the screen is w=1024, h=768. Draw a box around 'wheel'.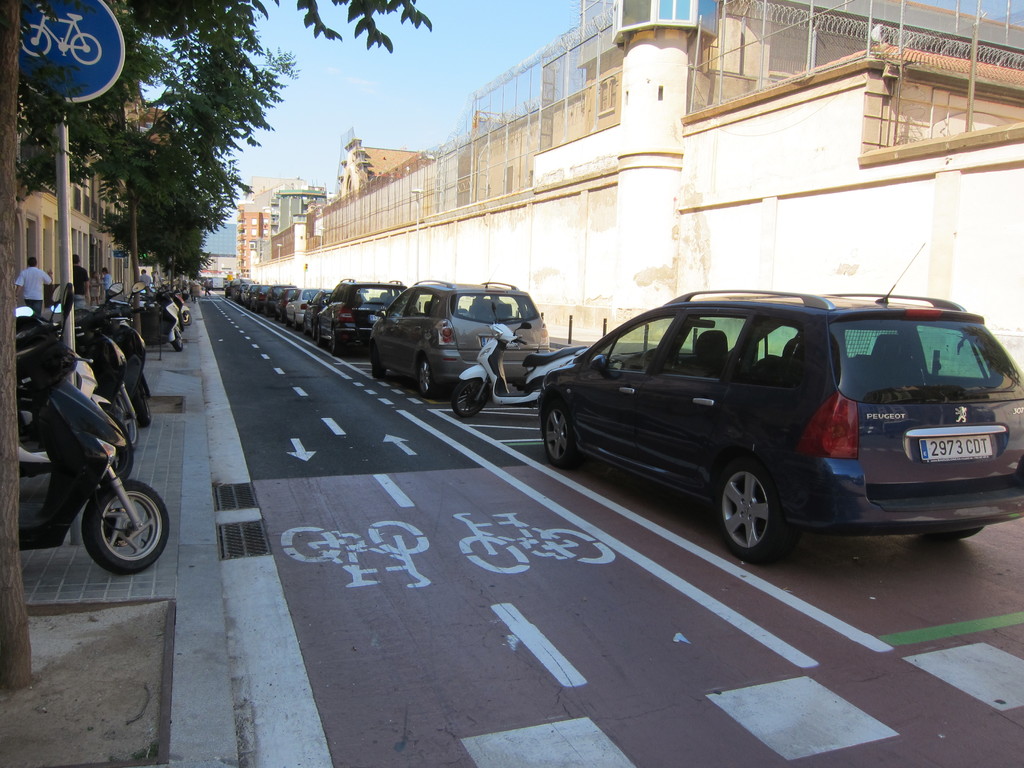
box=[169, 328, 184, 350].
